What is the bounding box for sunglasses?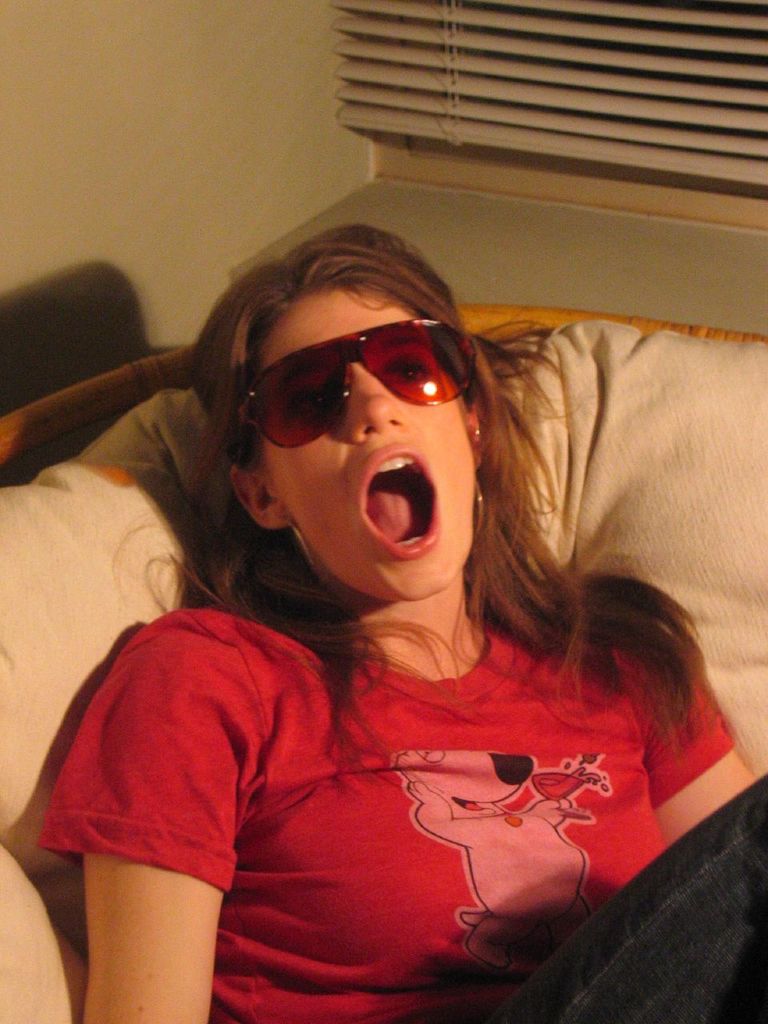
(238, 316, 482, 450).
